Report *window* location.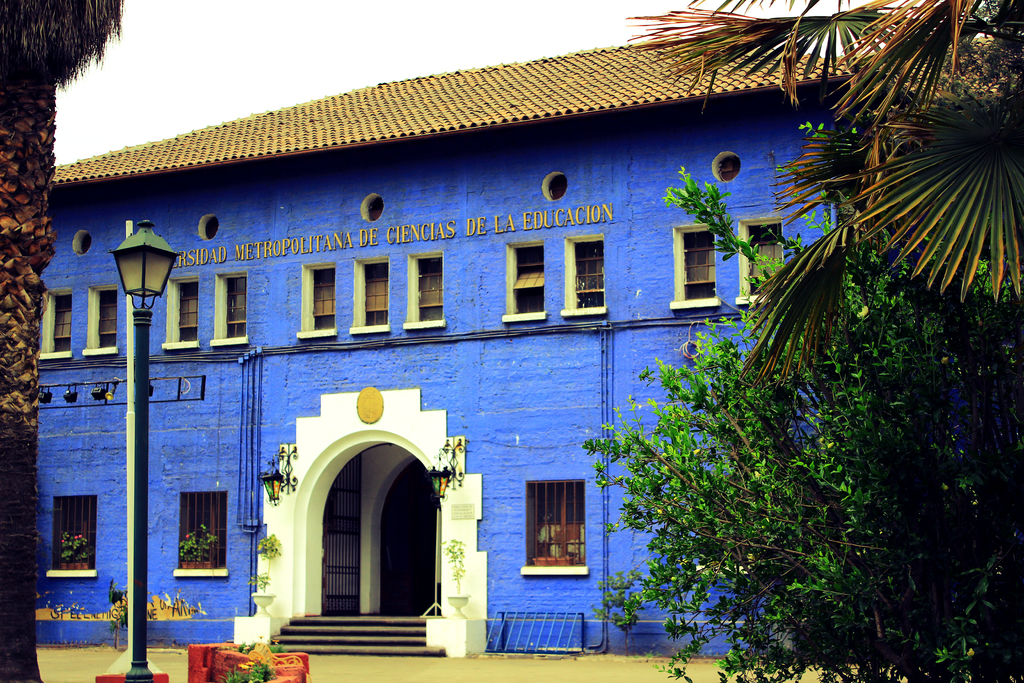
Report: 575:241:604:307.
